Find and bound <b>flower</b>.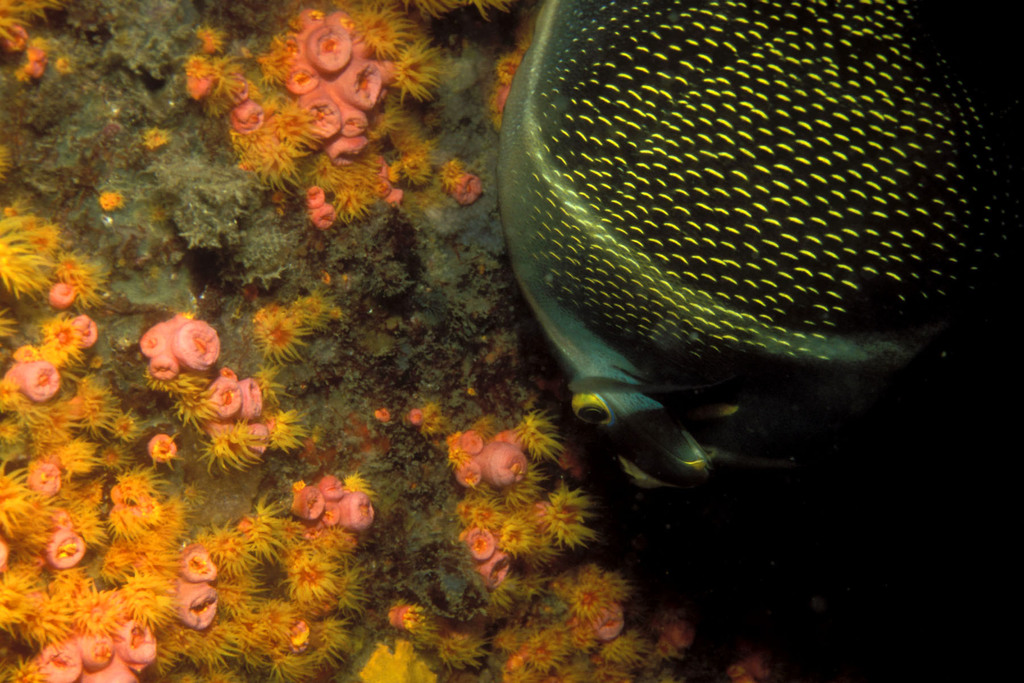
Bound: (179,550,218,580).
